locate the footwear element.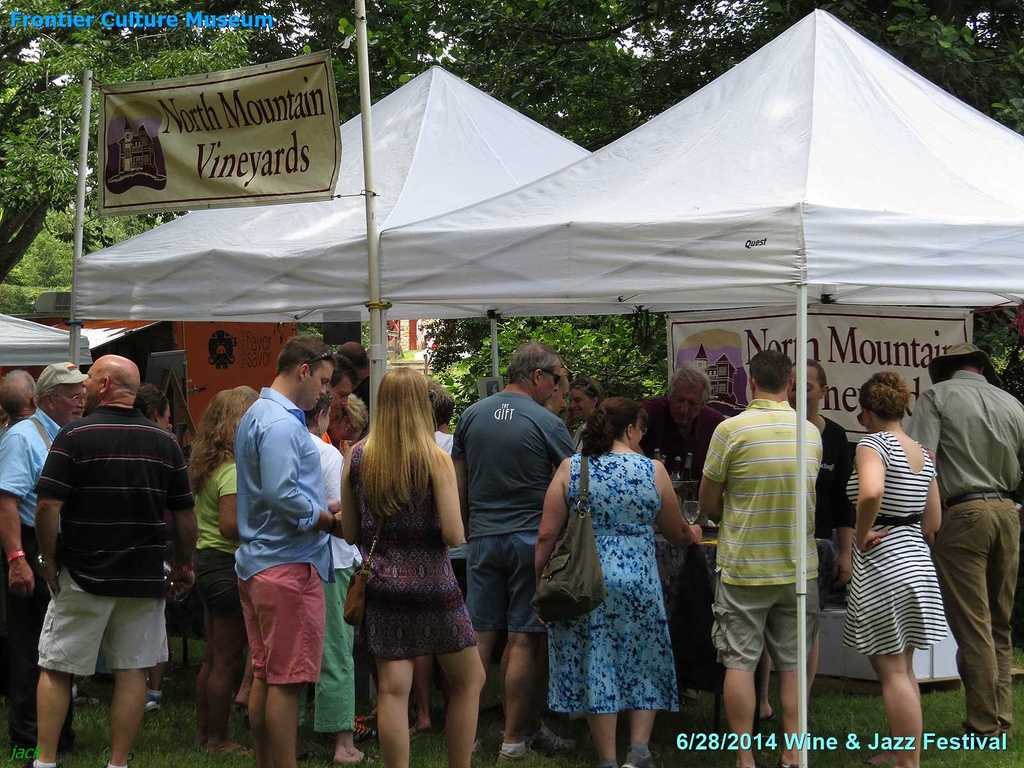
Element bbox: 72, 695, 97, 708.
